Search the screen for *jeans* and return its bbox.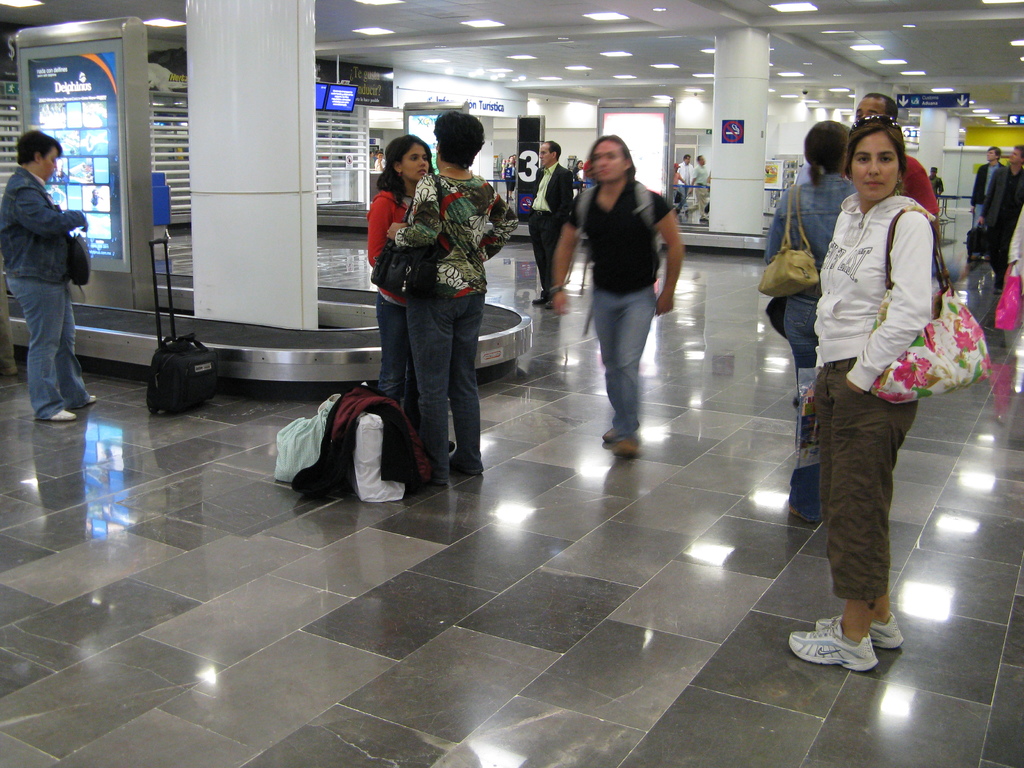
Found: l=765, t=172, r=858, b=302.
